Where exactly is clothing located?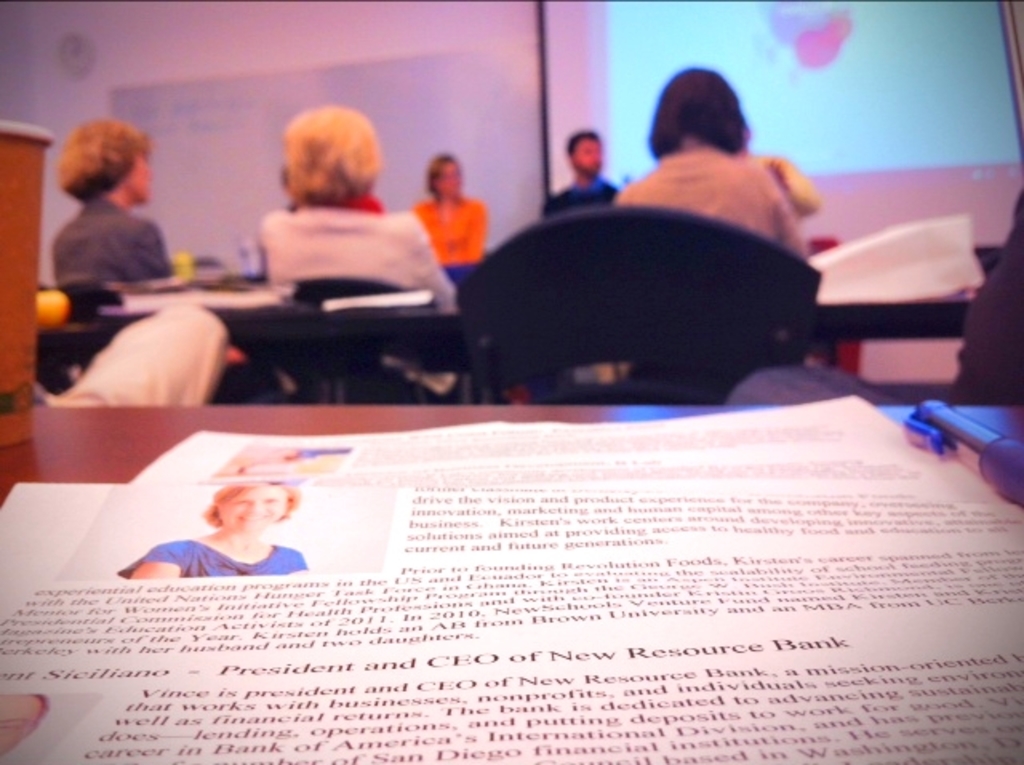
Its bounding box is left=546, top=181, right=616, bottom=205.
